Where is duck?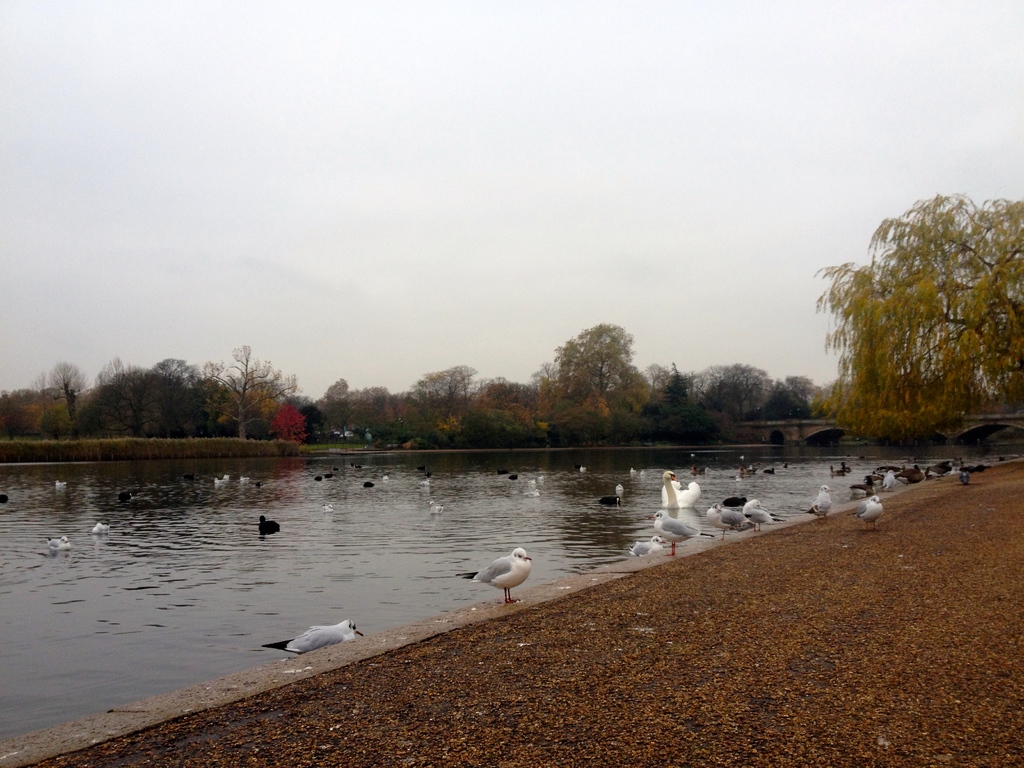
[x1=742, y1=499, x2=774, y2=536].
